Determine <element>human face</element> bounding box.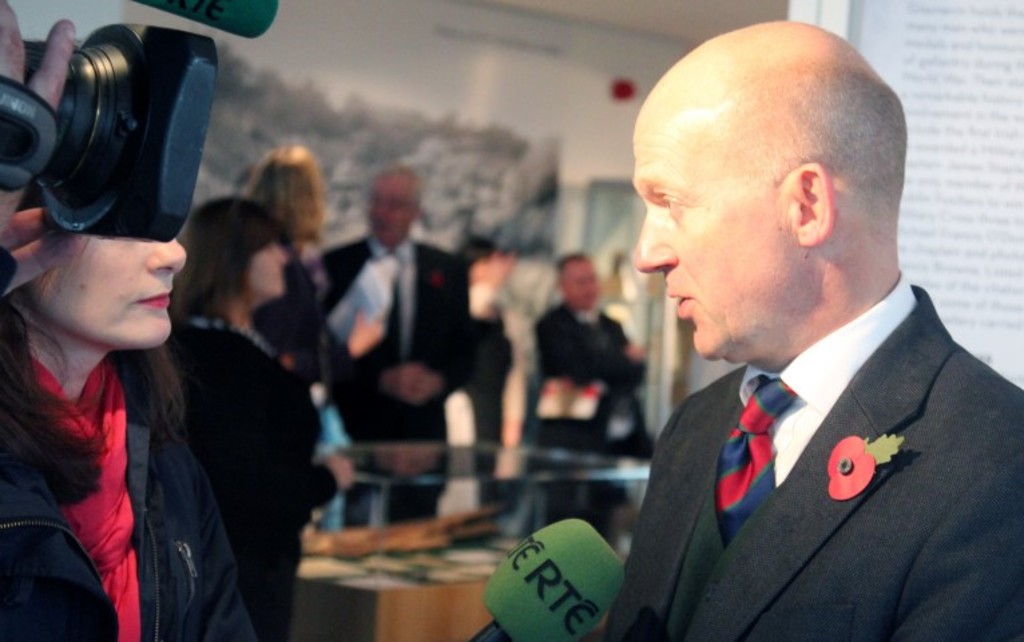
Determined: box=[366, 177, 417, 249].
